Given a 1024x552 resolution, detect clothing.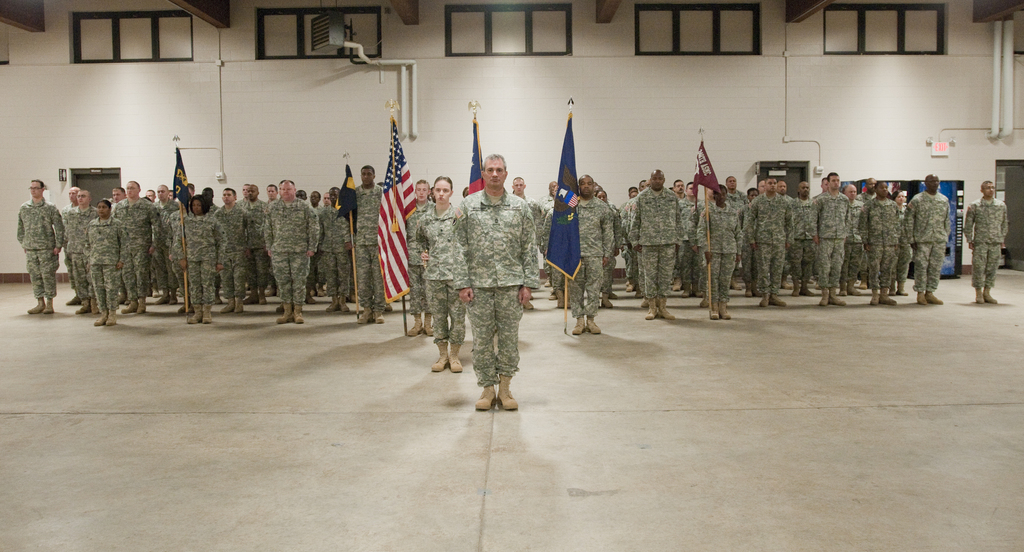
<bbox>79, 215, 120, 308</bbox>.
